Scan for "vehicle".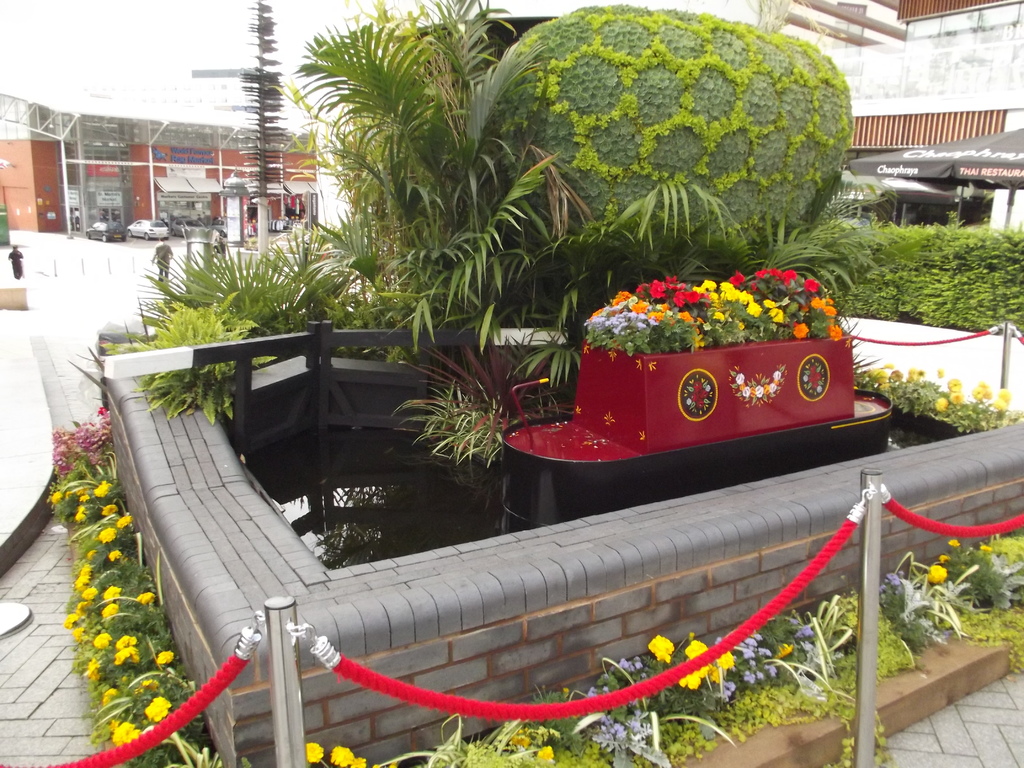
Scan result: [left=81, top=220, right=124, bottom=244].
